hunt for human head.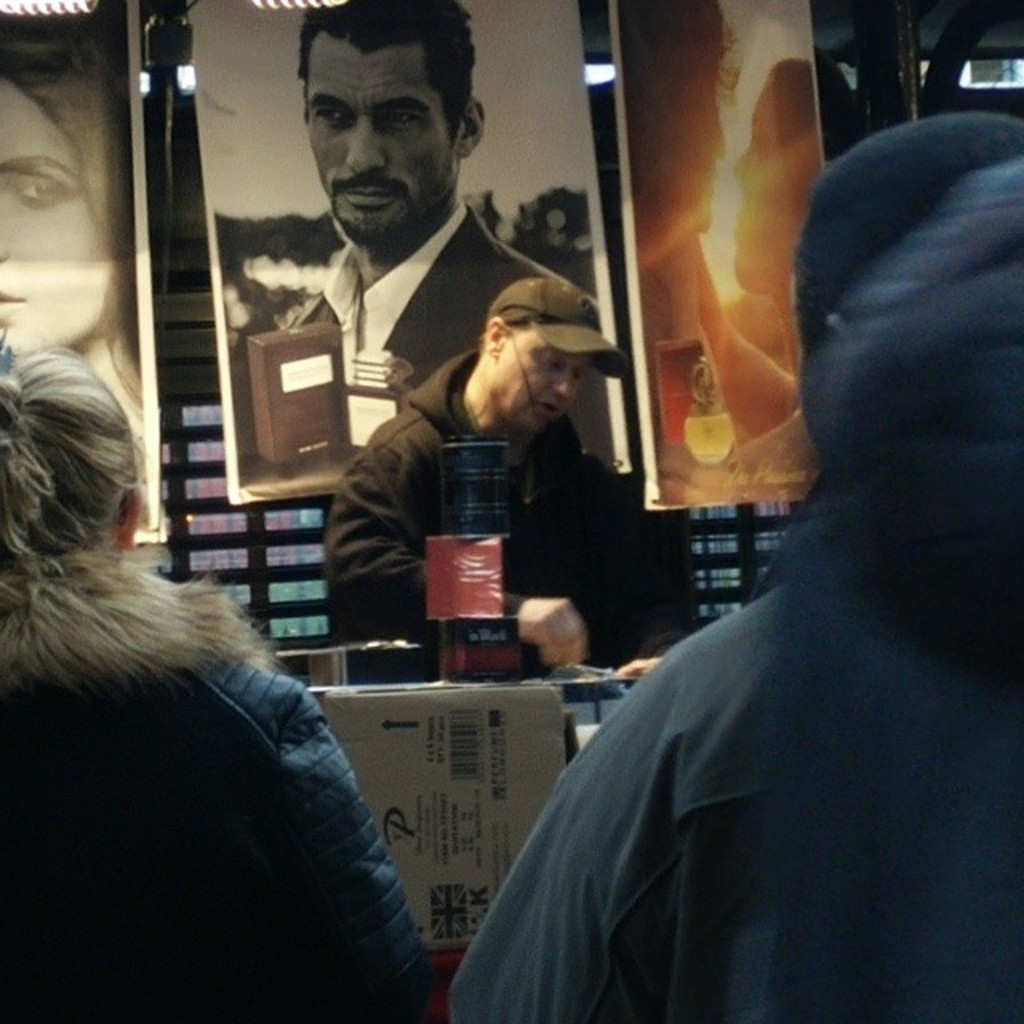
Hunted down at 733/61/819/283.
